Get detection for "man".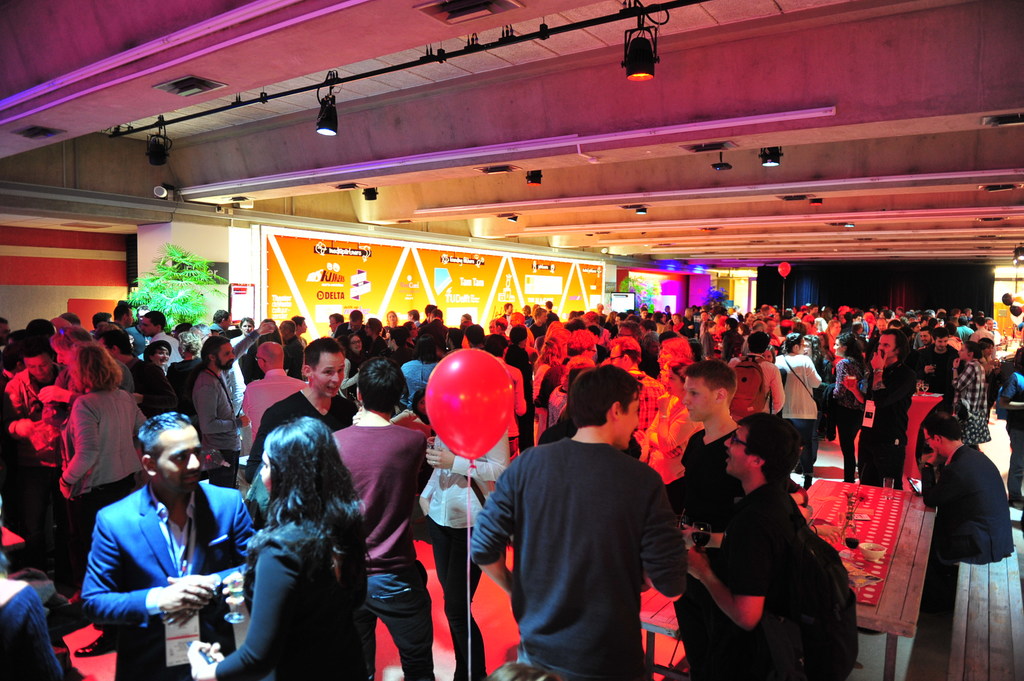
Detection: x1=414, y1=319, x2=537, y2=482.
